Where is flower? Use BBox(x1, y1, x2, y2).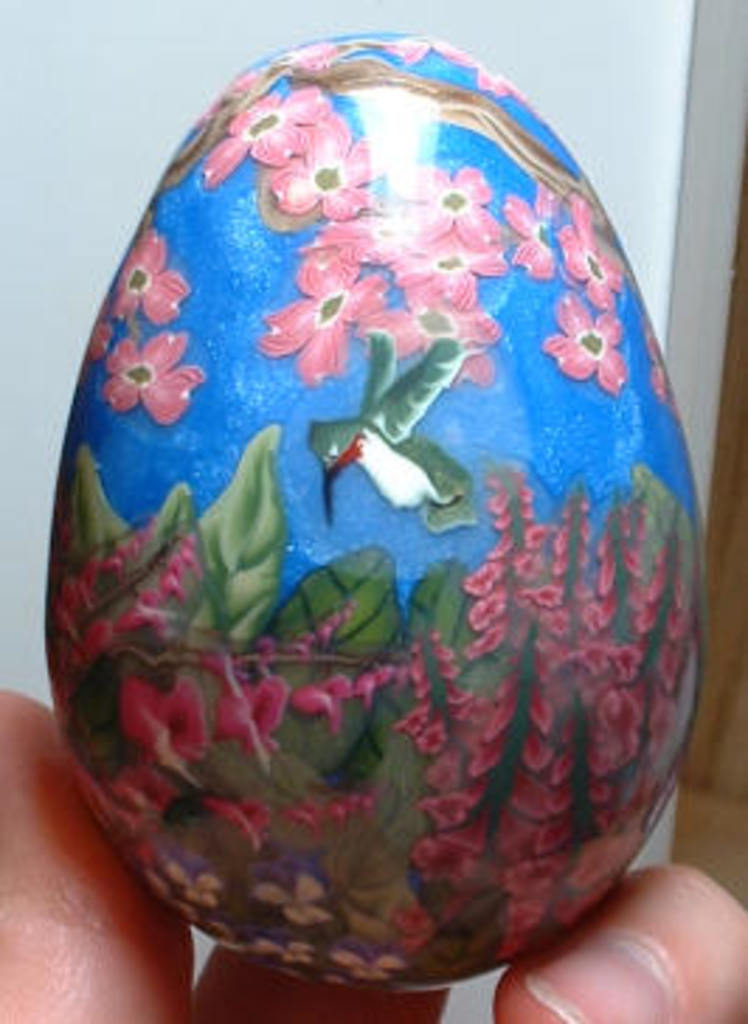
BBox(262, 250, 385, 380).
